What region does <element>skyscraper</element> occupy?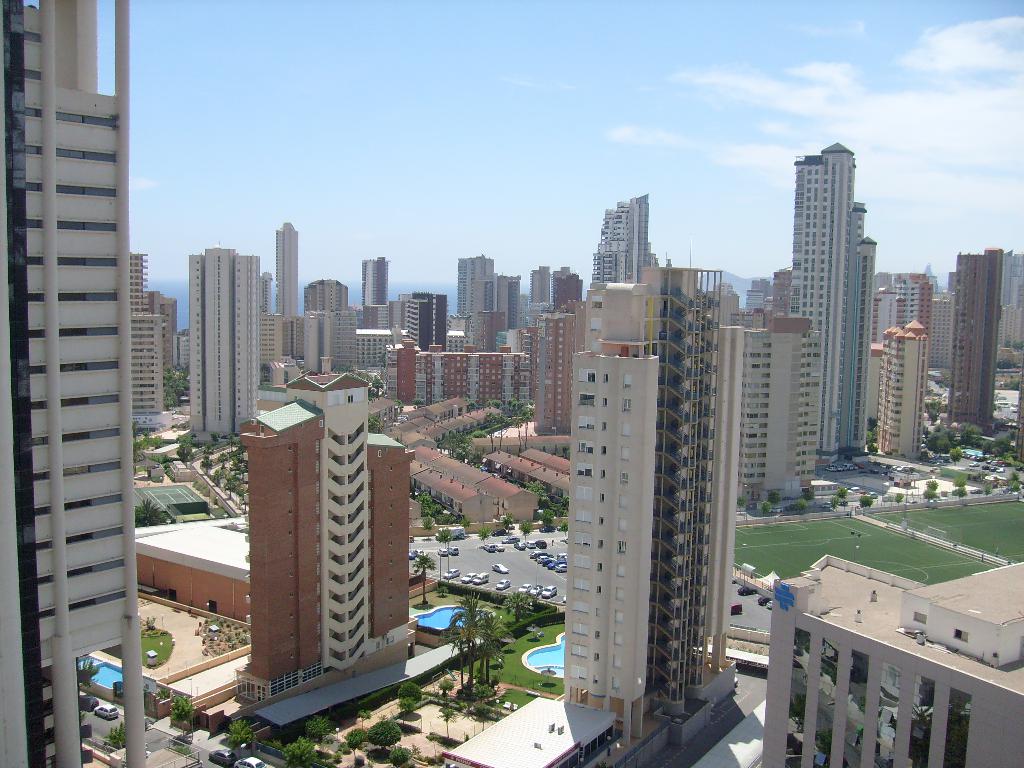
bbox=[727, 311, 833, 506].
